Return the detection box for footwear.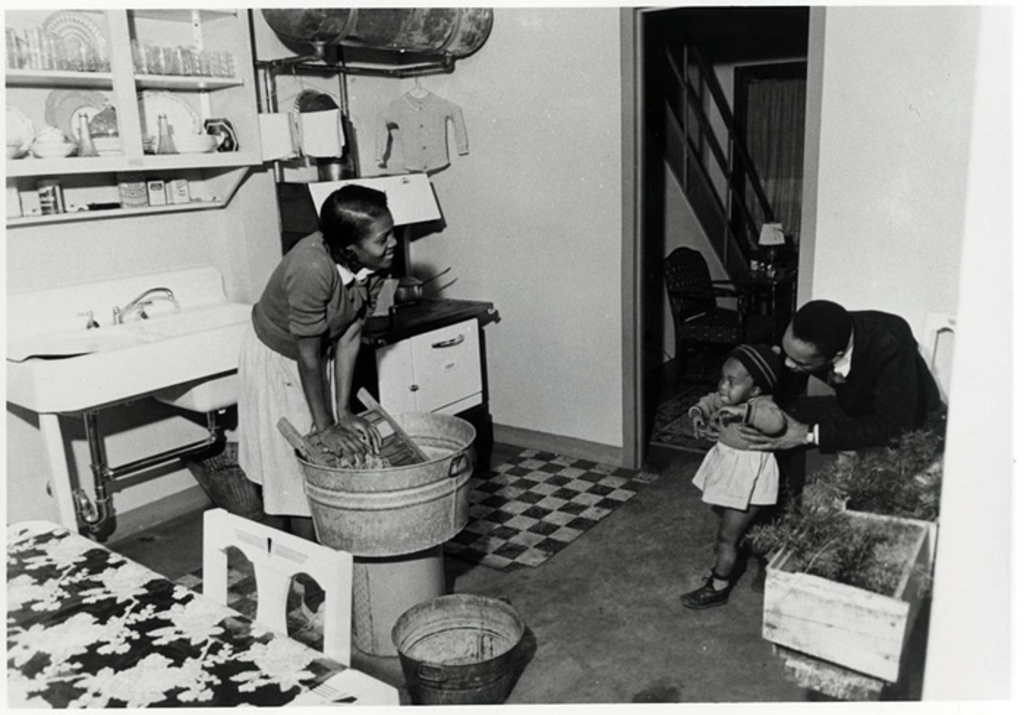
left=680, top=574, right=731, bottom=610.
